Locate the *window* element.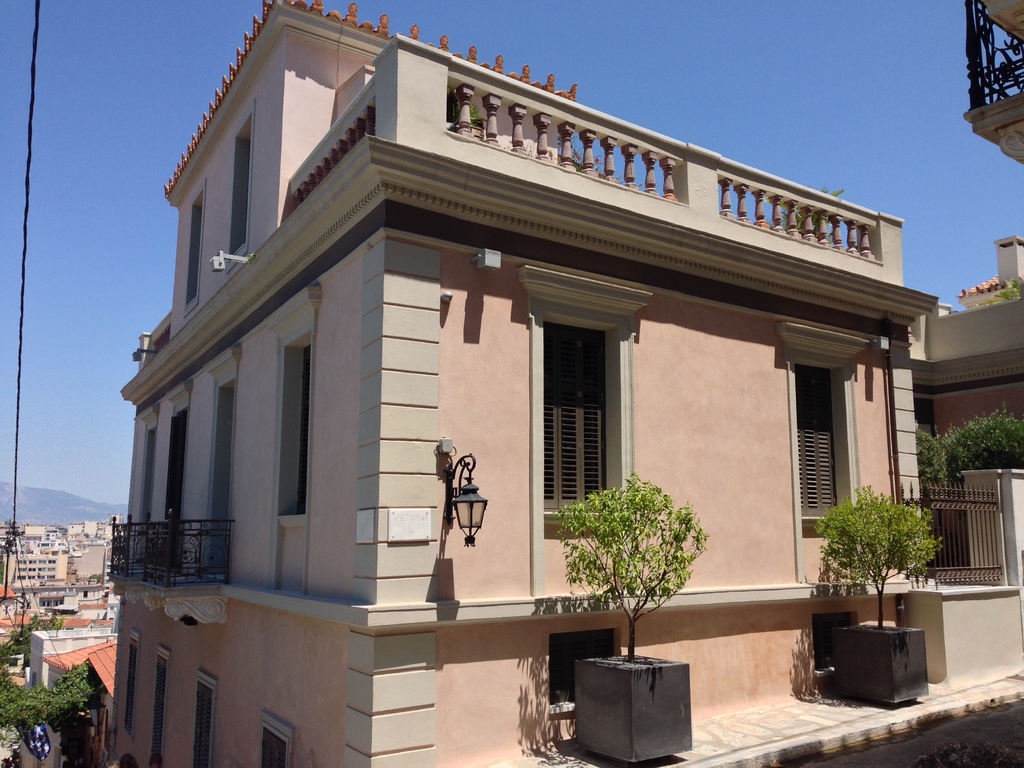
Element bbox: {"x1": 232, "y1": 124, "x2": 252, "y2": 249}.
